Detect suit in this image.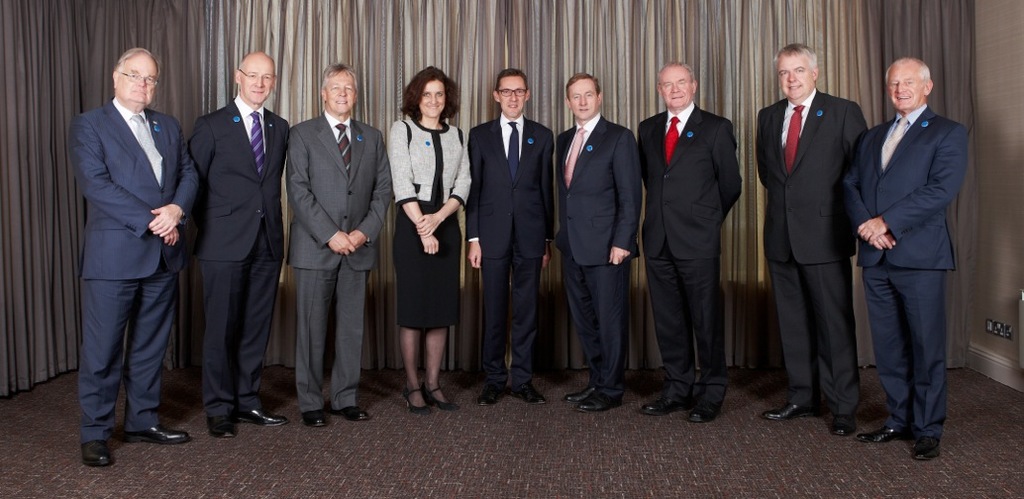
Detection: (65, 97, 202, 445).
